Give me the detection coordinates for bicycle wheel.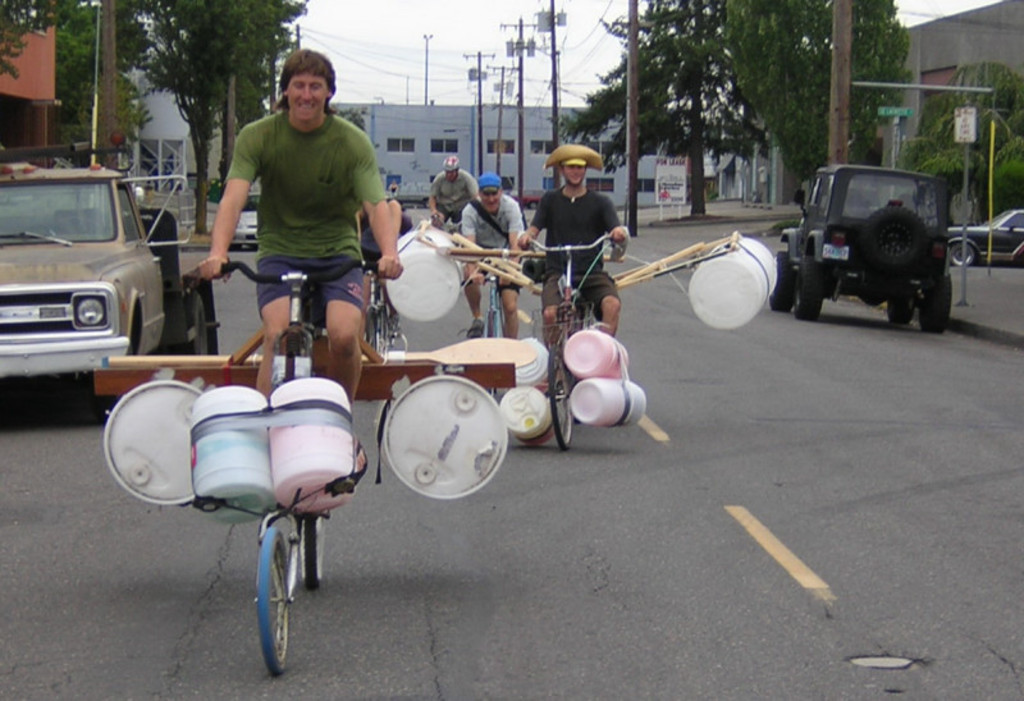
{"x1": 303, "y1": 501, "x2": 326, "y2": 595}.
